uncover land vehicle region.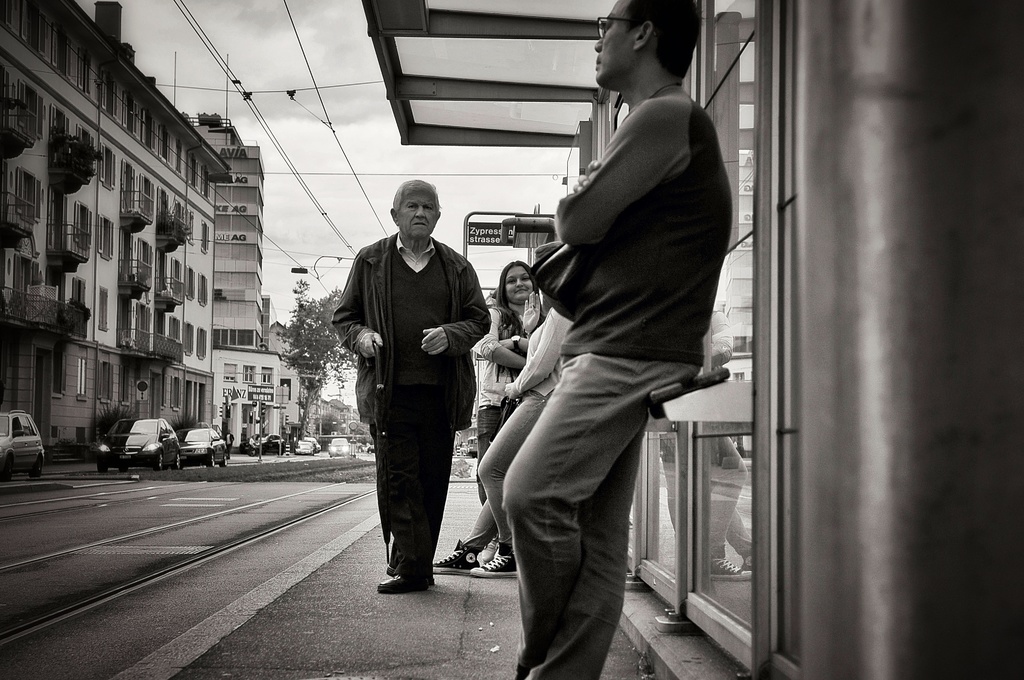
Uncovered: 92/421/180/477.
